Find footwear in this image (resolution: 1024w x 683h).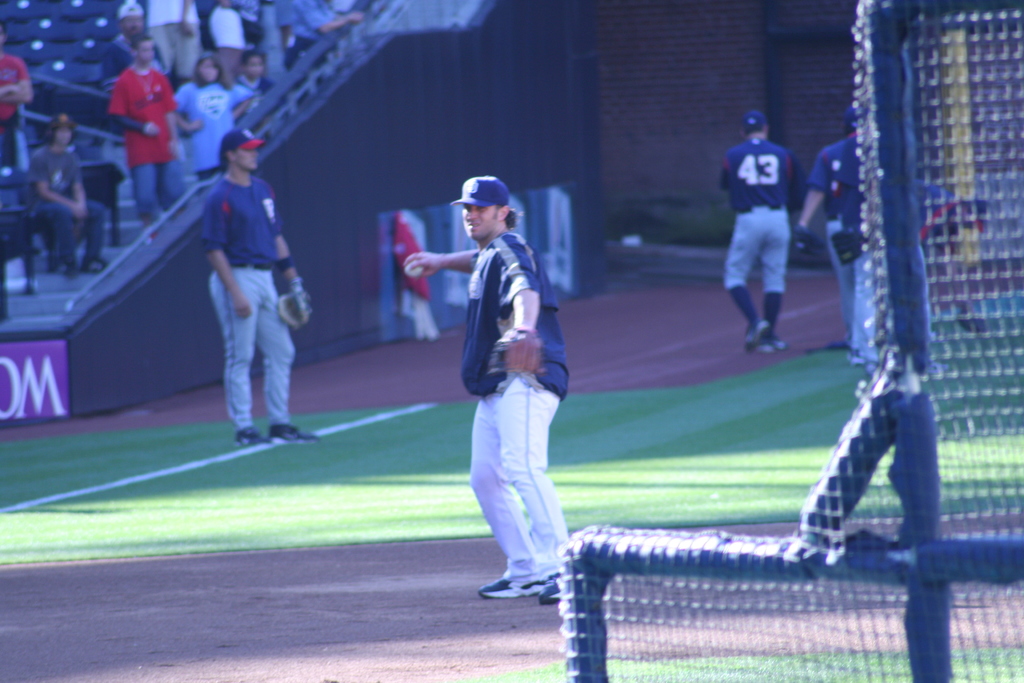
l=740, t=318, r=771, b=353.
